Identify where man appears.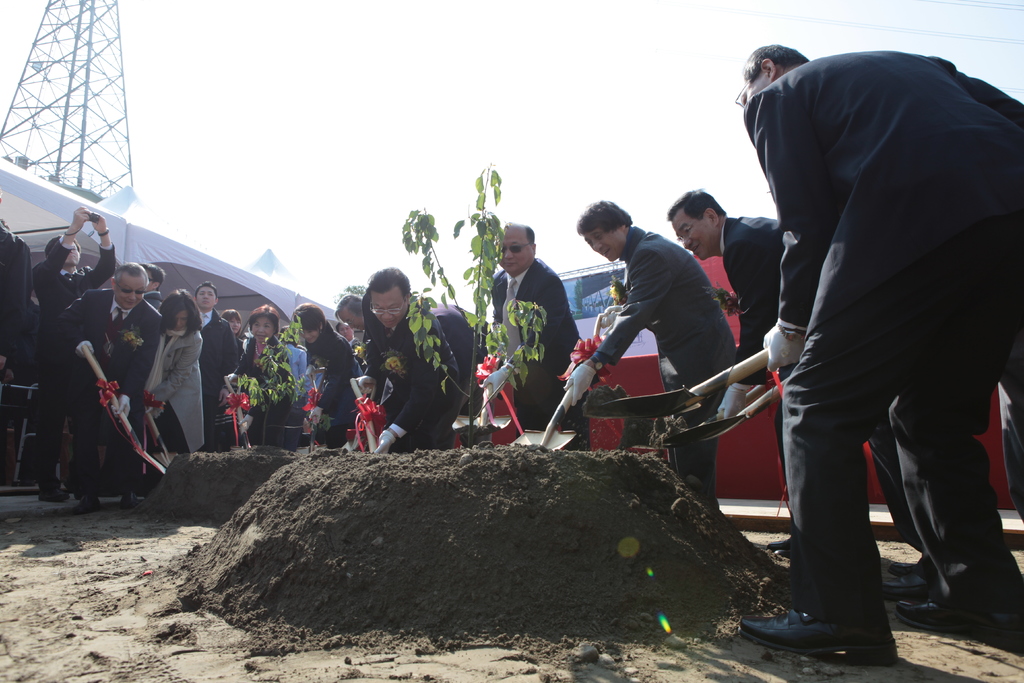
Appears at 137, 261, 166, 315.
